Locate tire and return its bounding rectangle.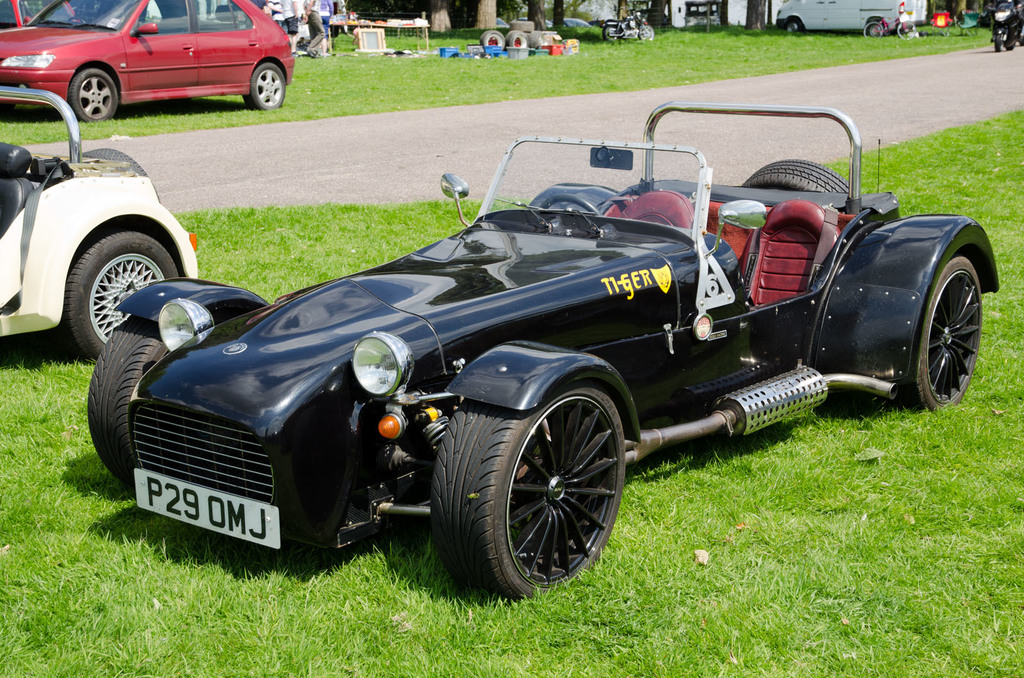
detection(70, 69, 118, 124).
